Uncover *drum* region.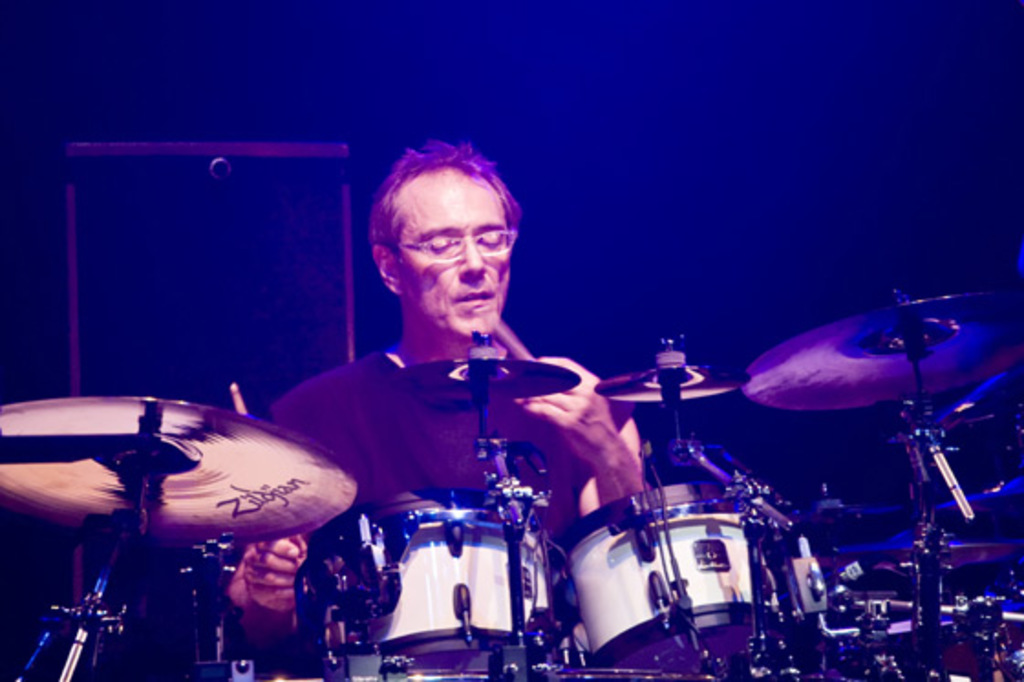
Uncovered: [305,486,549,655].
